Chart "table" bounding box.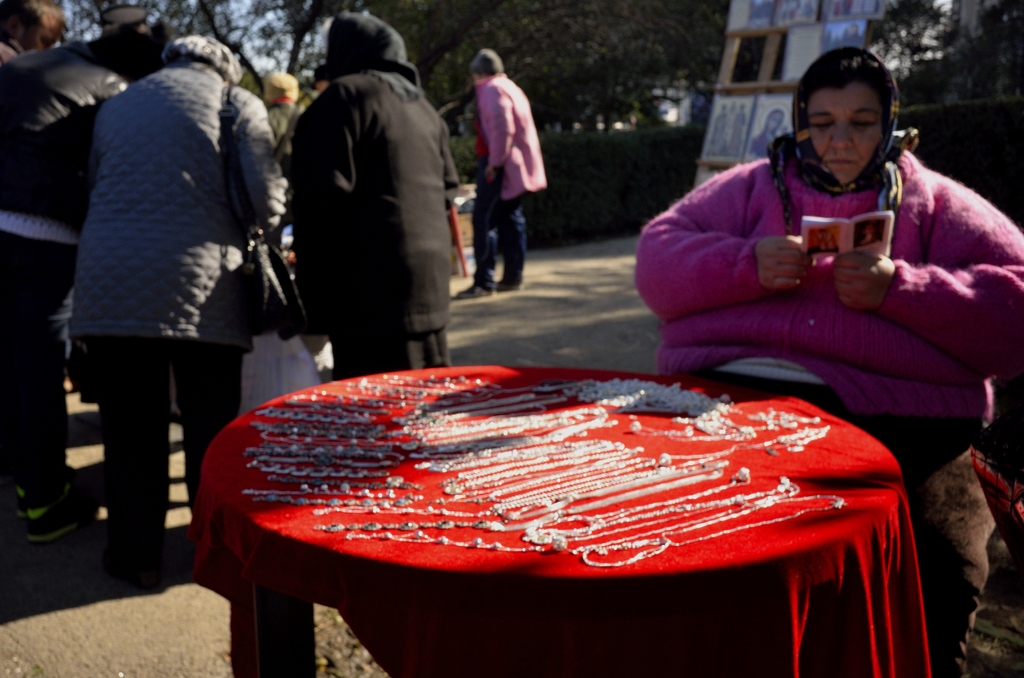
Charted: 133, 348, 943, 677.
